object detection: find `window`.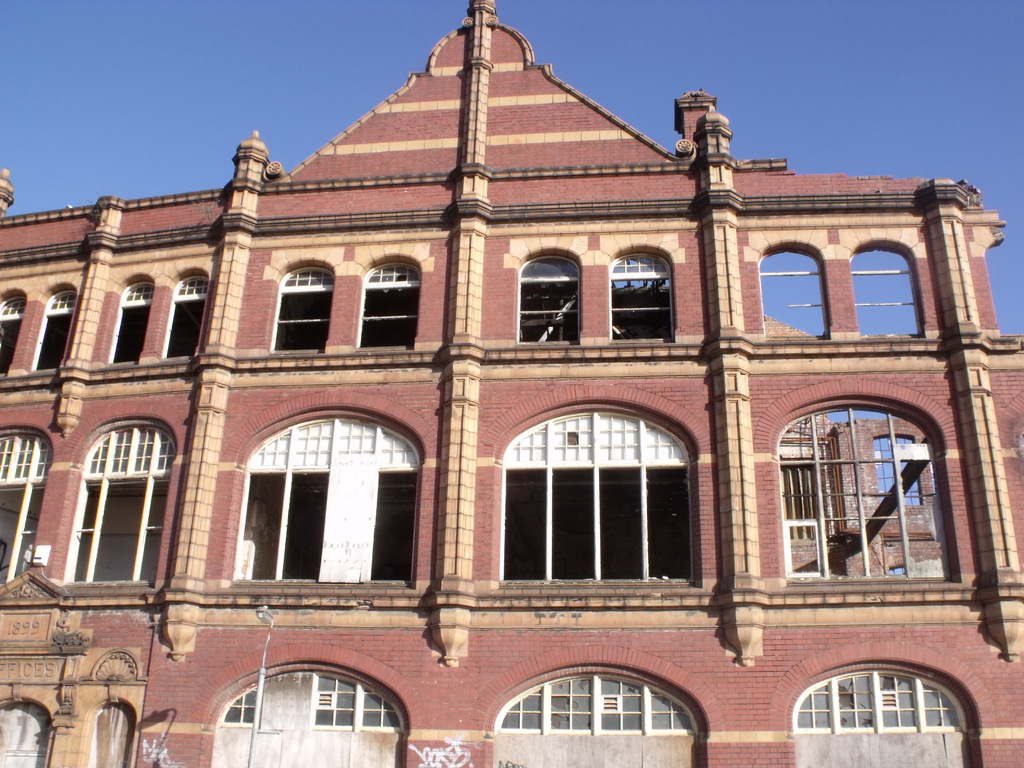
<region>757, 240, 834, 340</region>.
